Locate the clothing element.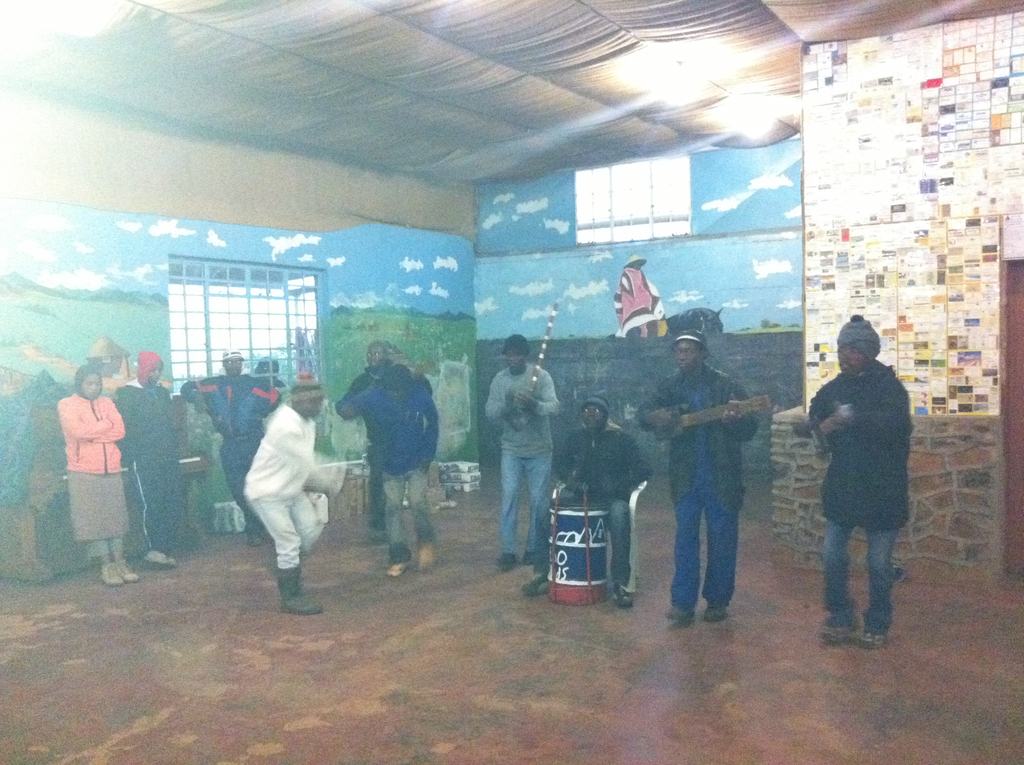
Element bbox: (left=63, top=397, right=148, bottom=574).
